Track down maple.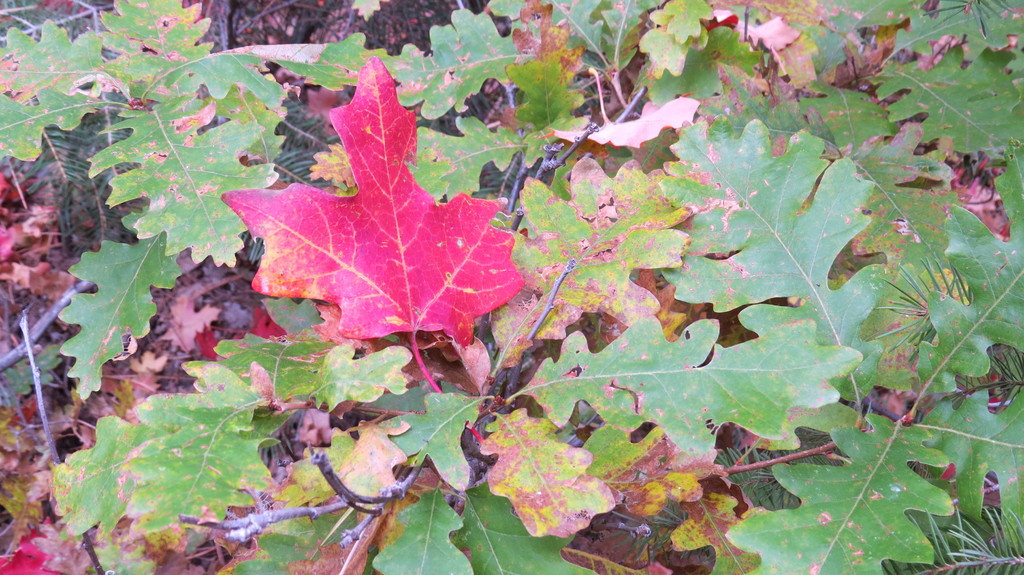
Tracked to 223,56,528,441.
